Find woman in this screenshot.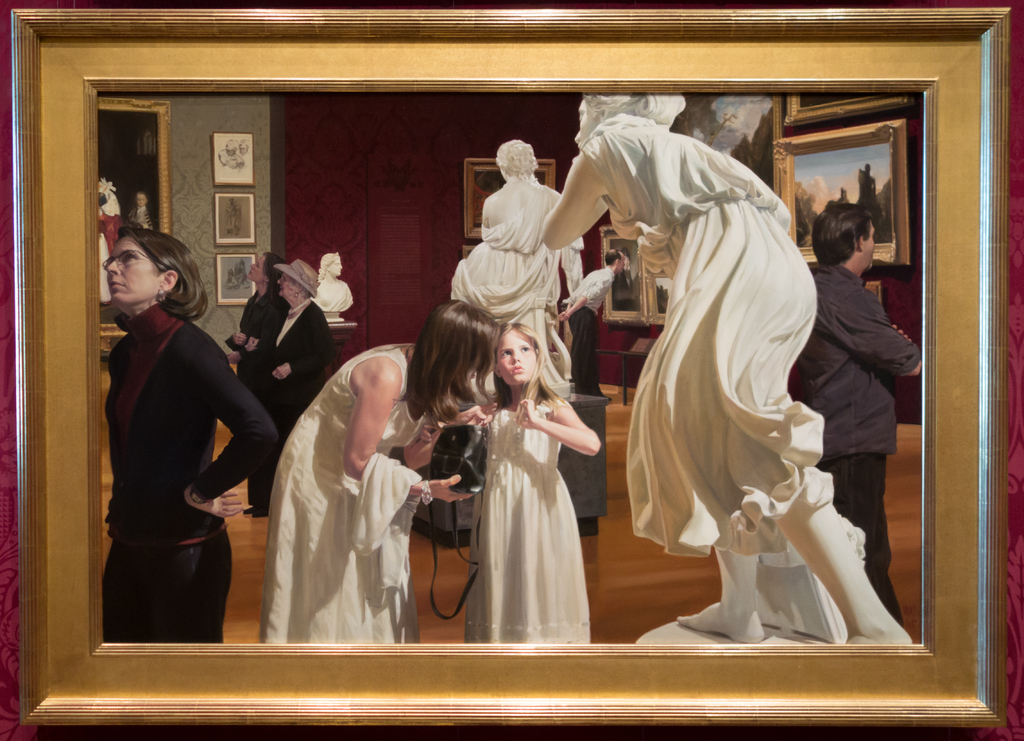
The bounding box for woman is BBox(255, 256, 333, 516).
